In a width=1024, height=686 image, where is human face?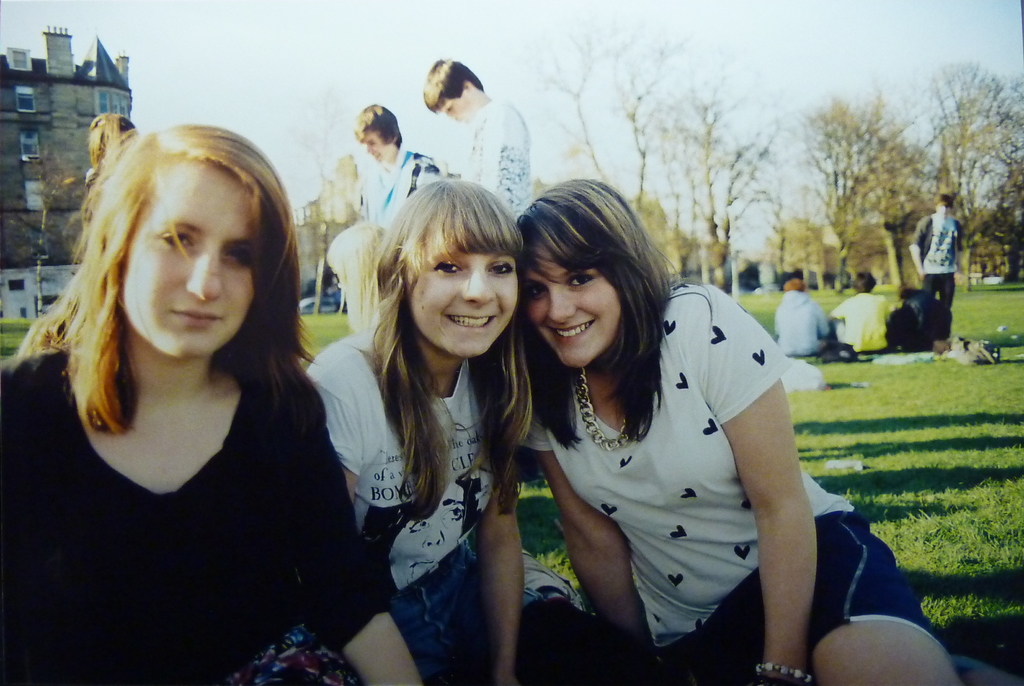
region(524, 231, 620, 373).
